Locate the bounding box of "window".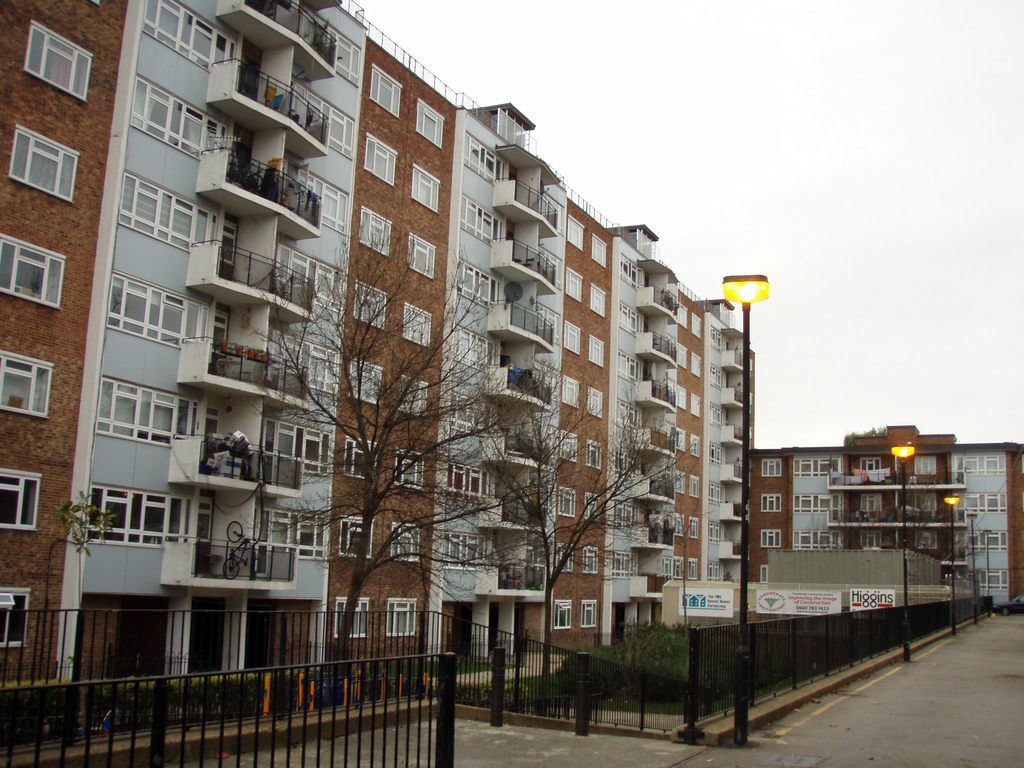
Bounding box: 257,506,331,559.
